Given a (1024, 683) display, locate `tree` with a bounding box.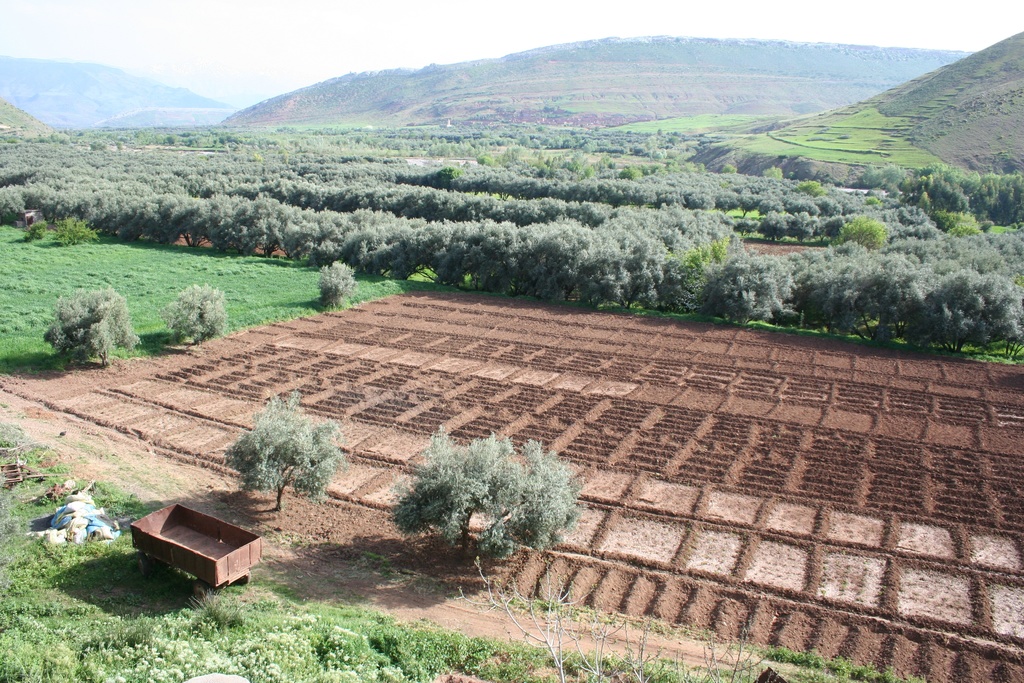
Located: 379:425:574:568.
